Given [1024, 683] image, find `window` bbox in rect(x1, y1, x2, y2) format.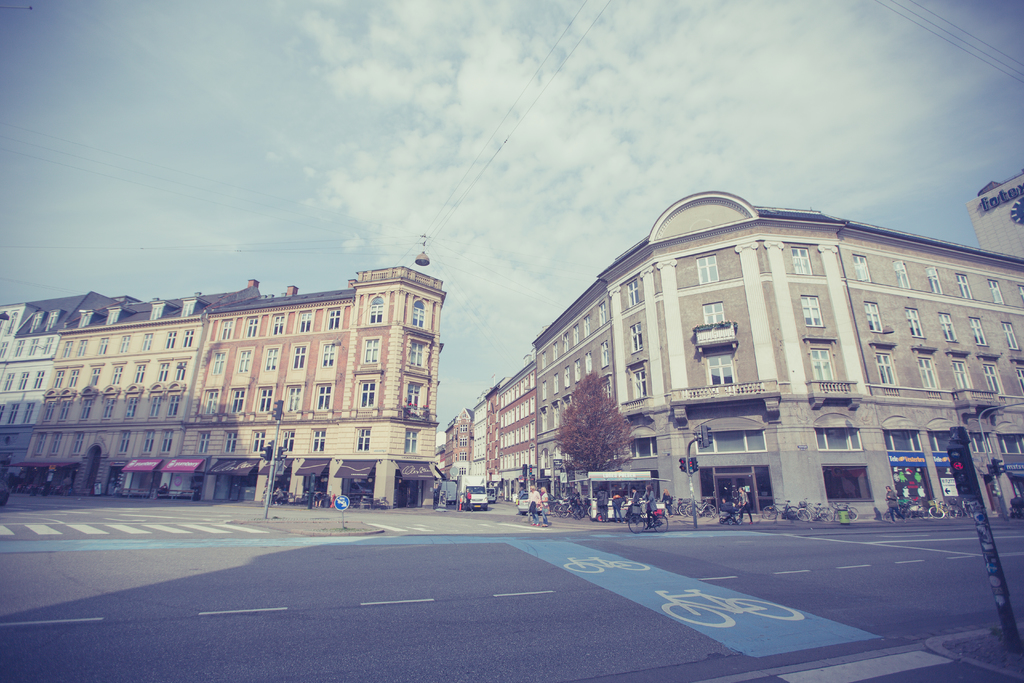
rect(460, 436, 467, 445).
